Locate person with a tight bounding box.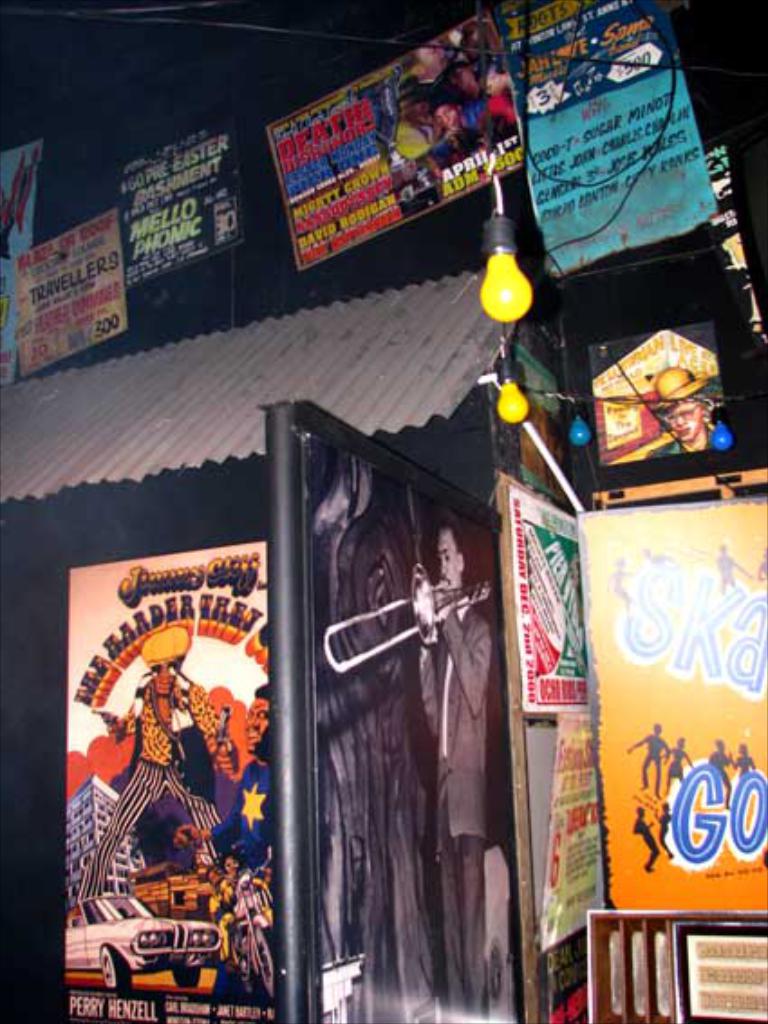
locate(658, 735, 696, 791).
